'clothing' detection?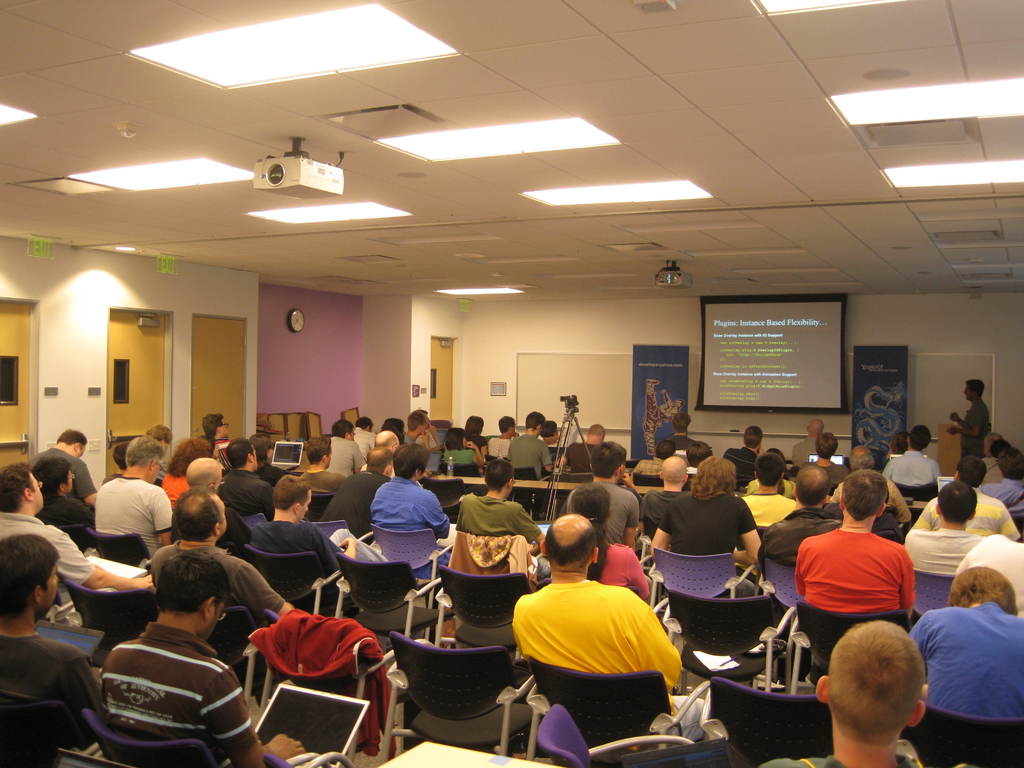
<box>785,516,925,613</box>
